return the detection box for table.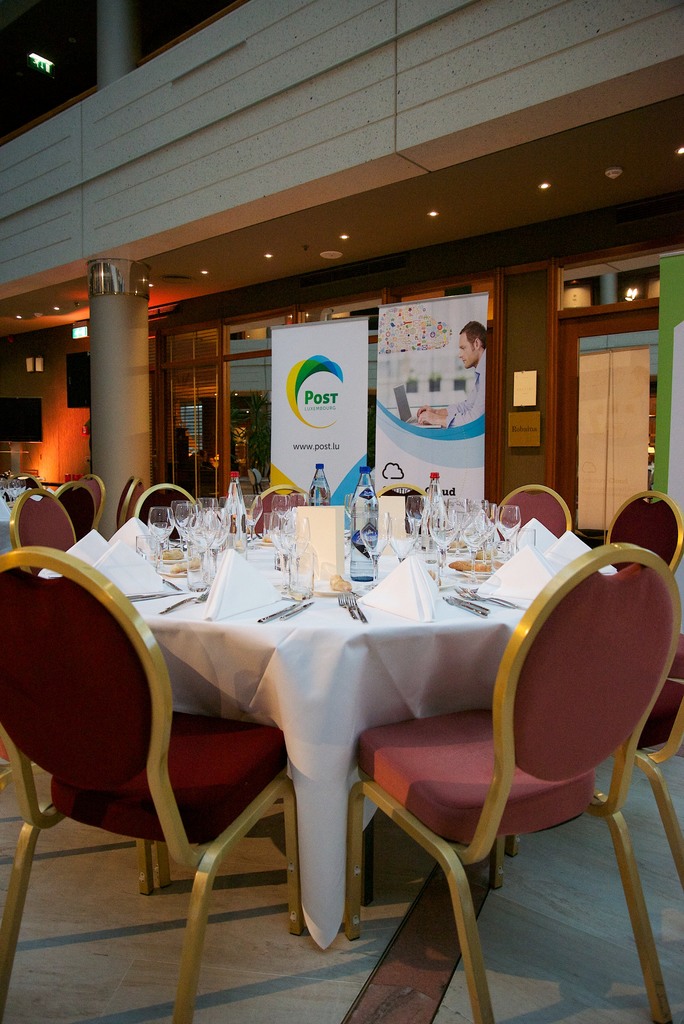
50:536:635:956.
